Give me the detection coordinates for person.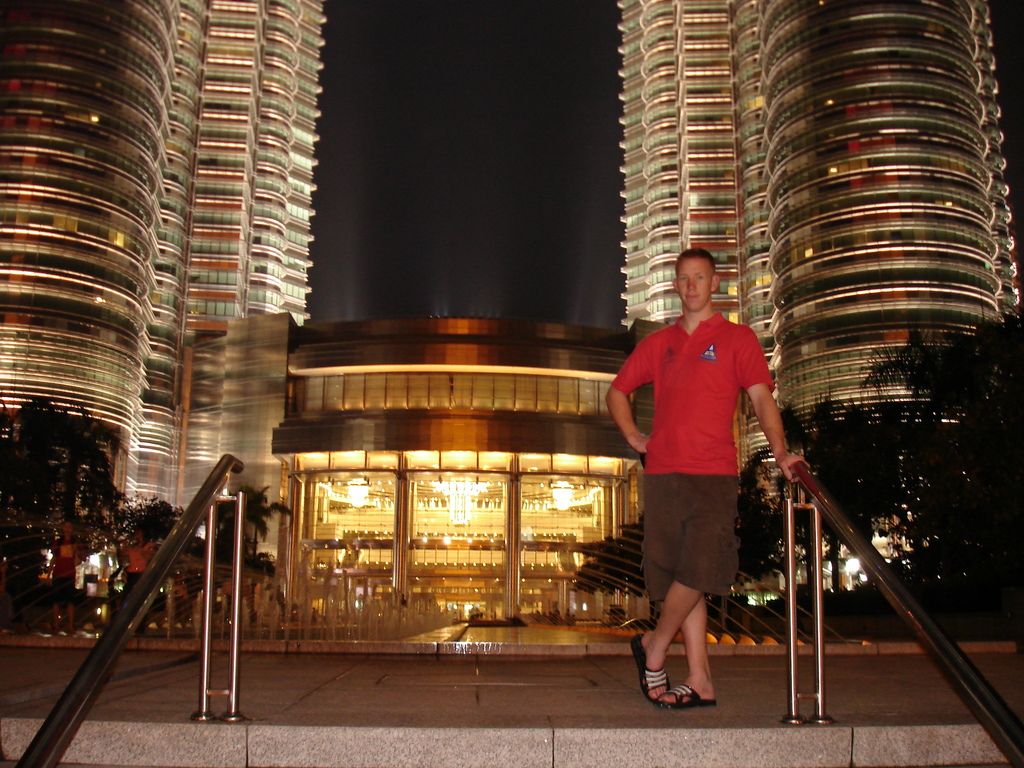
[left=36, top=519, right=81, bottom=641].
